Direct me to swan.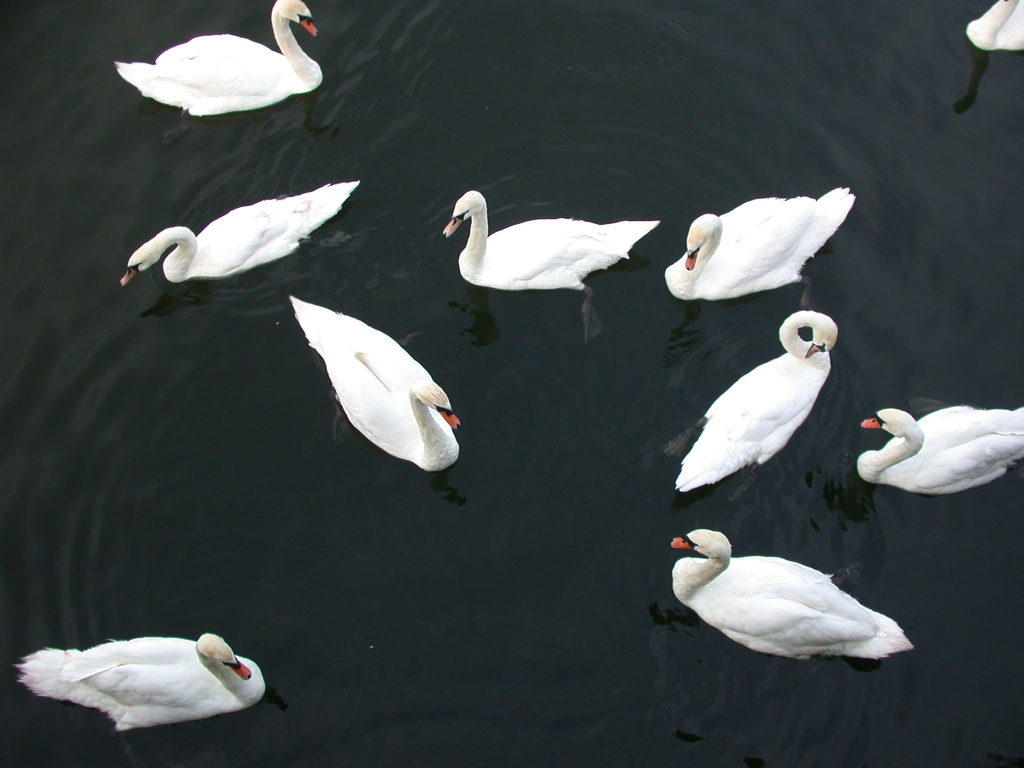
Direction: <bbox>662, 525, 916, 666</bbox>.
